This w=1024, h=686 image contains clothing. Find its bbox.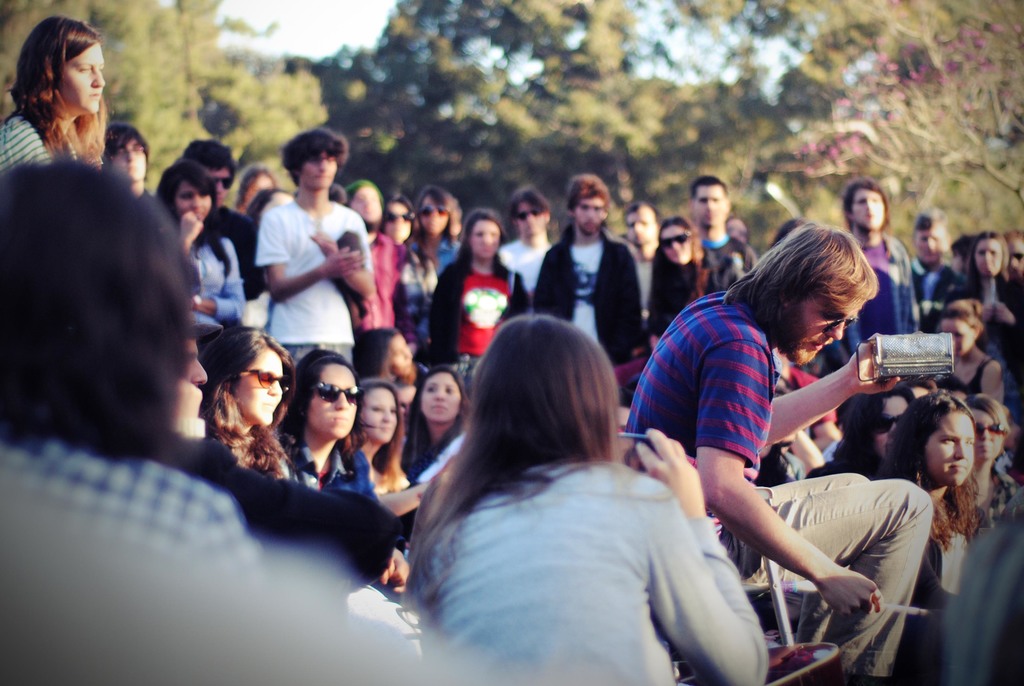
[left=897, top=250, right=955, bottom=334].
